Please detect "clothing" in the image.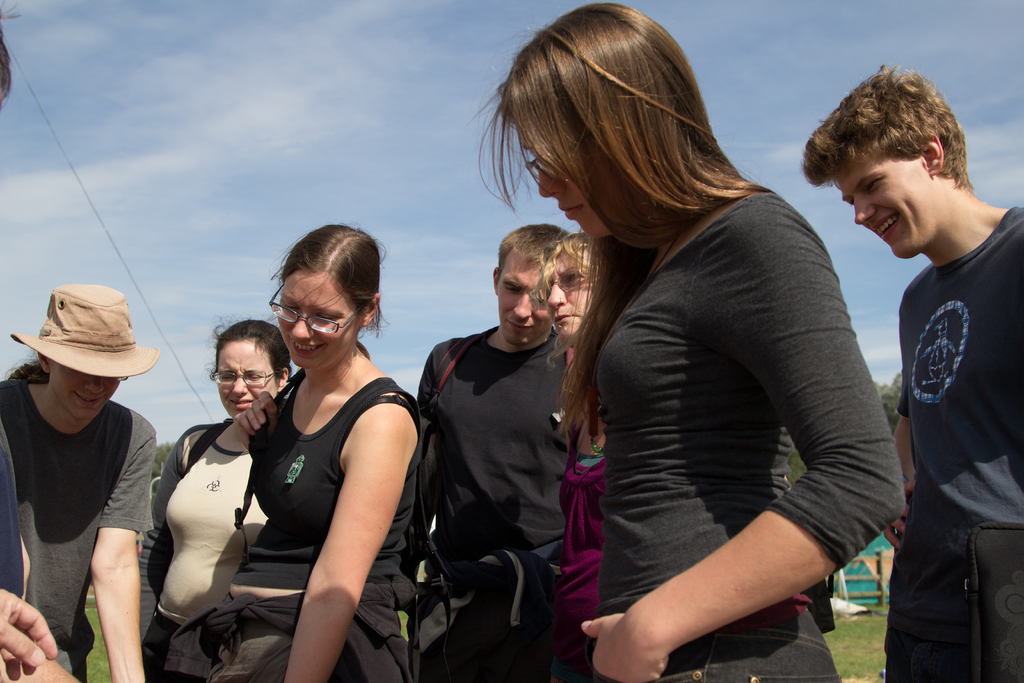
{"left": 223, "top": 369, "right": 426, "bottom": 682}.
